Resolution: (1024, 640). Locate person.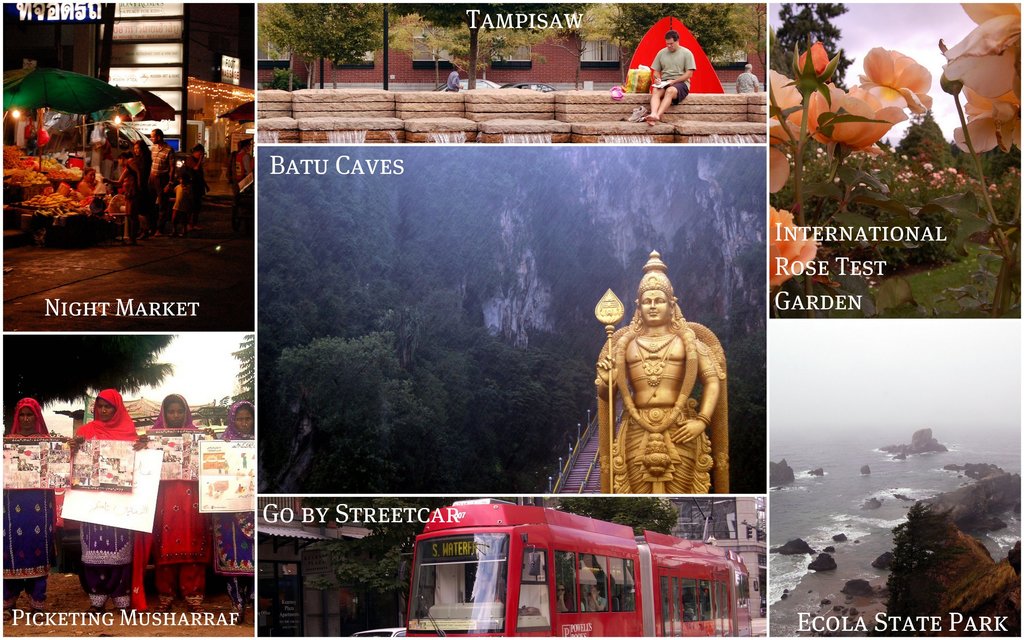
crop(122, 136, 152, 245).
